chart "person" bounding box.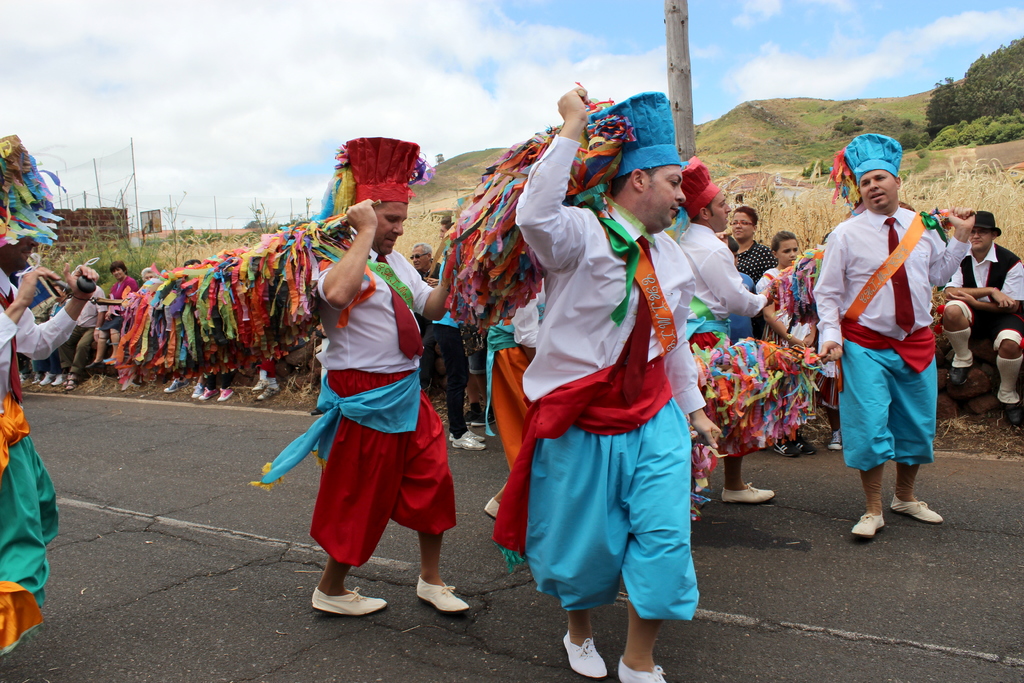
Charted: {"left": 819, "top": 130, "right": 976, "bottom": 548}.
